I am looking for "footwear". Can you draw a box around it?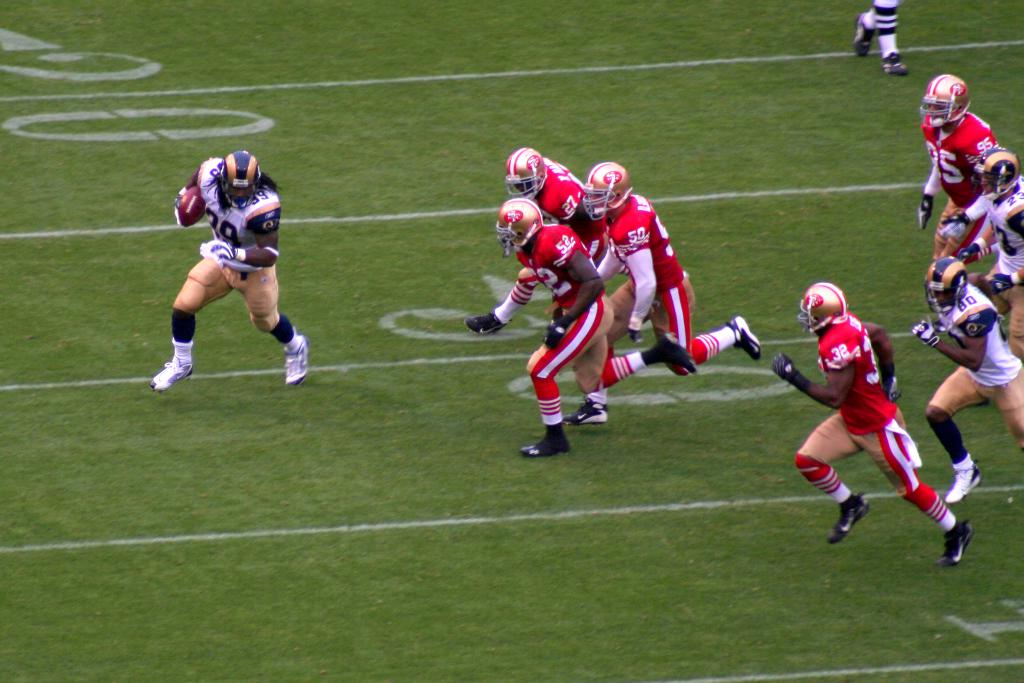
Sure, the bounding box is 852, 12, 875, 59.
